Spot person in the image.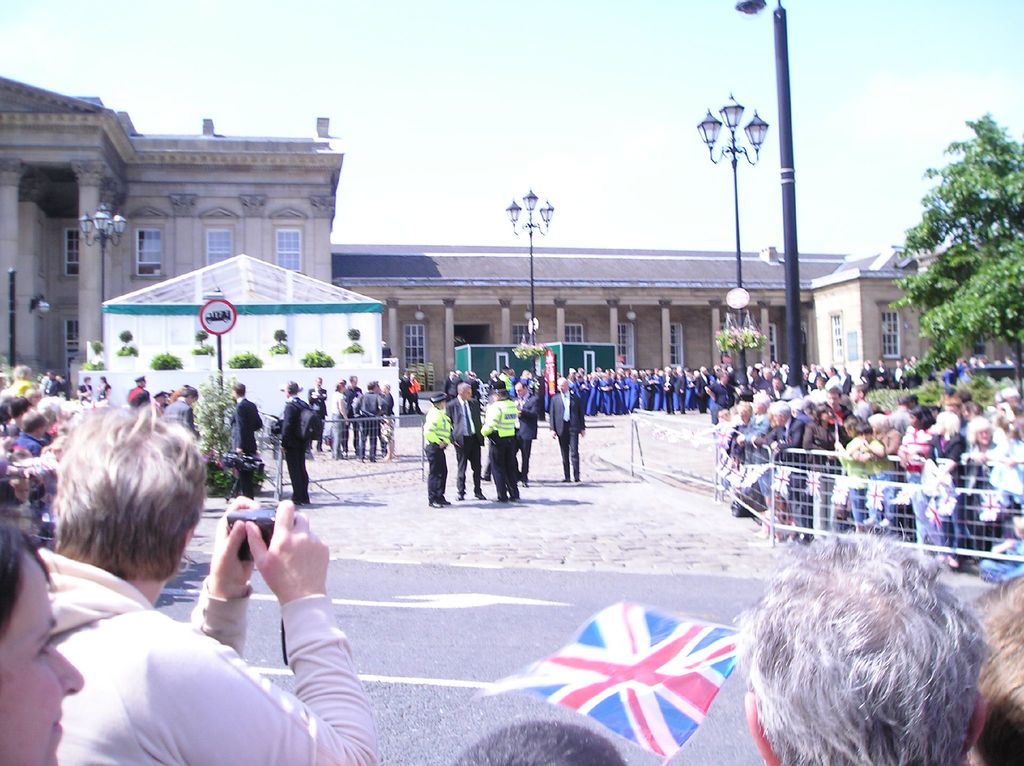
person found at BBox(513, 380, 549, 485).
